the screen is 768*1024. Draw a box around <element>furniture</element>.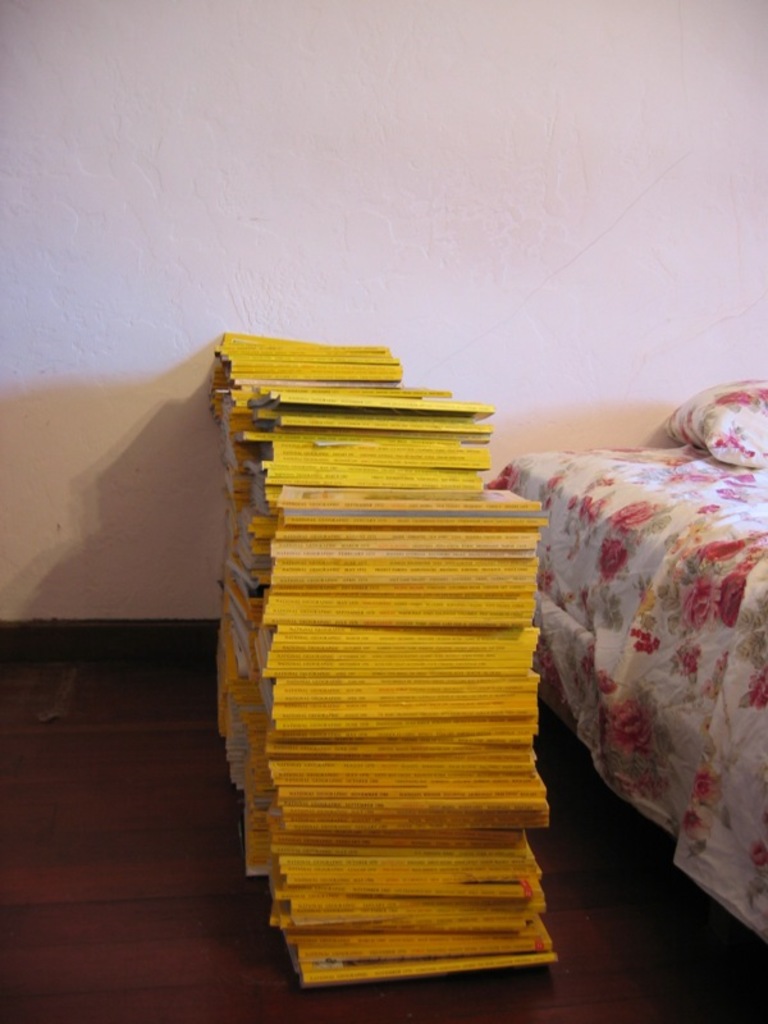
<region>492, 380, 767, 938</region>.
